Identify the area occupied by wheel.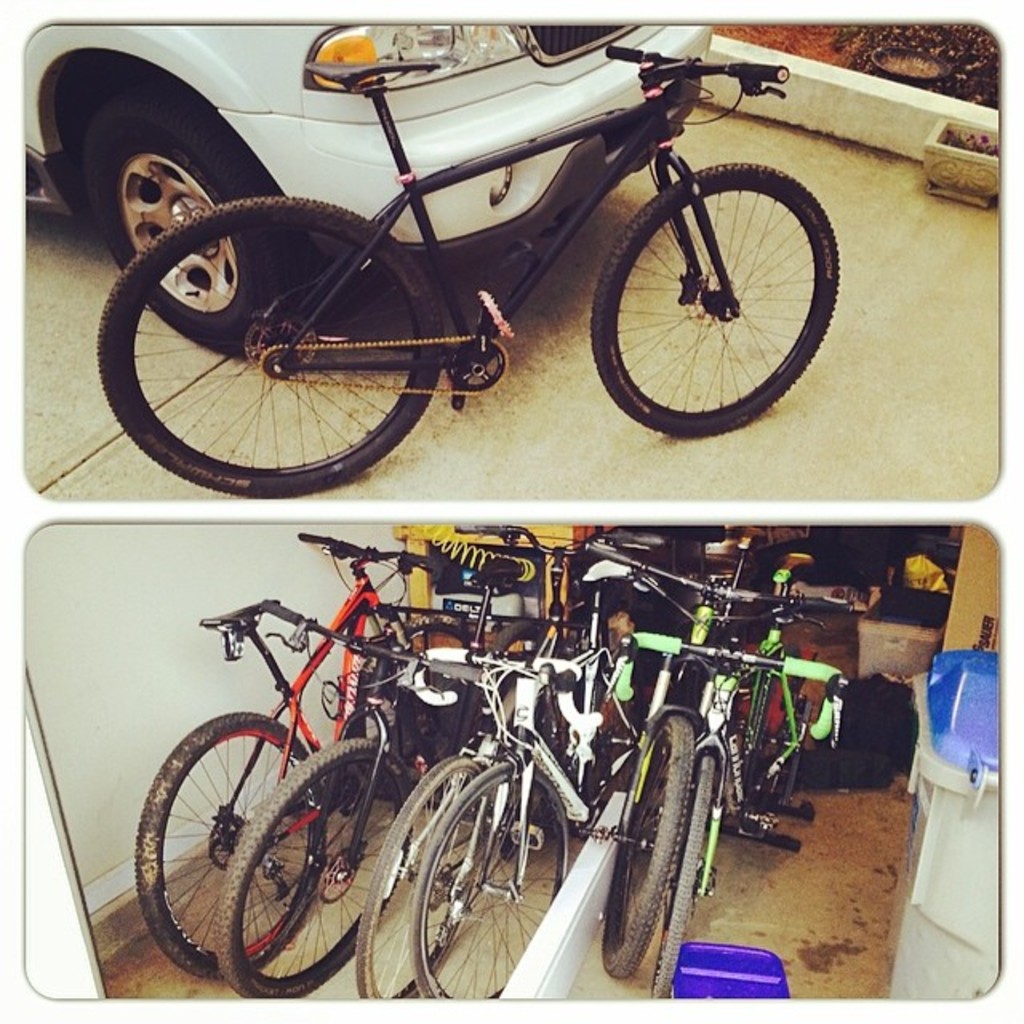
Area: select_region(94, 194, 448, 499).
